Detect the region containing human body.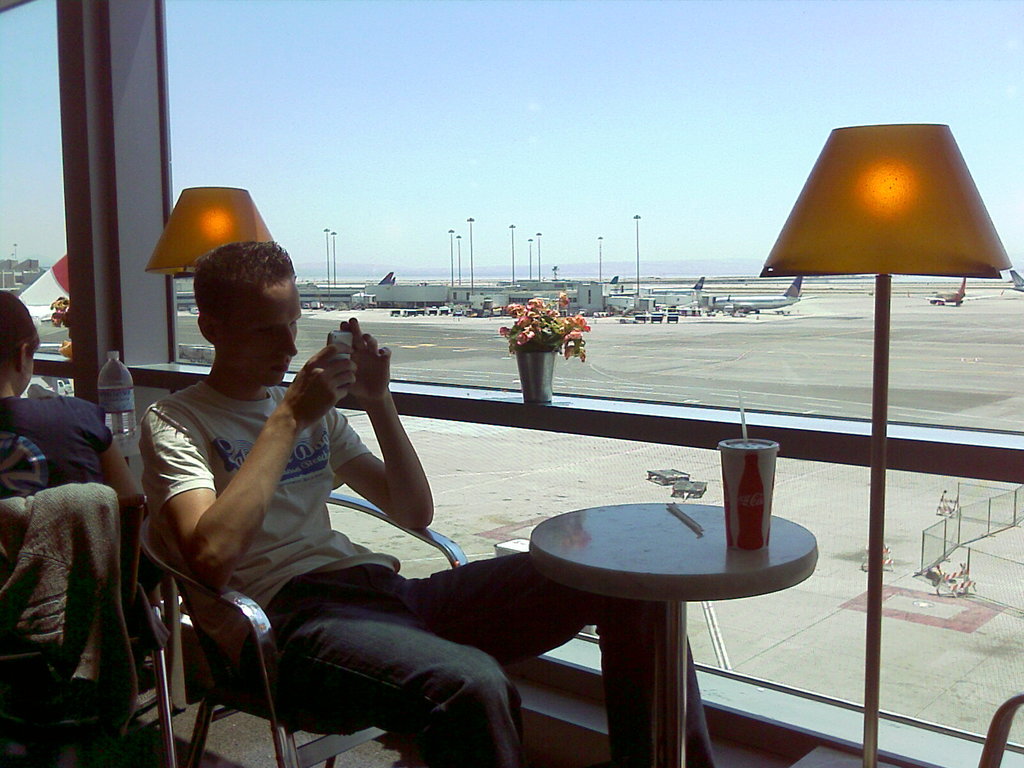
detection(145, 244, 714, 762).
